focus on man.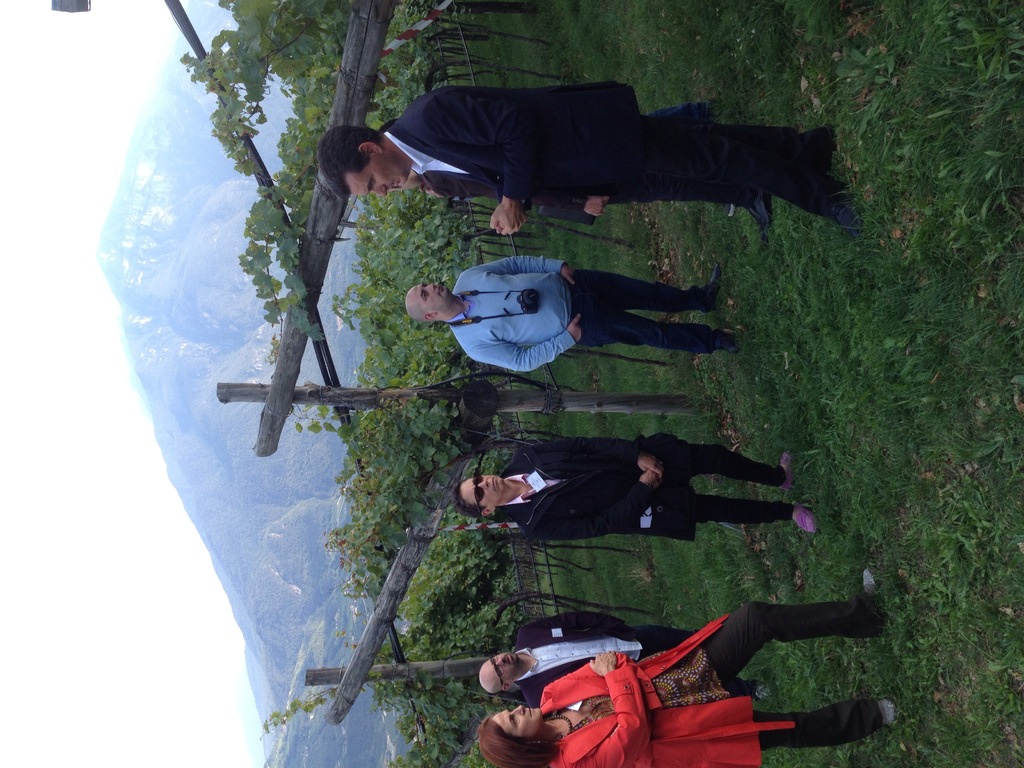
Focused at detection(403, 250, 742, 373).
